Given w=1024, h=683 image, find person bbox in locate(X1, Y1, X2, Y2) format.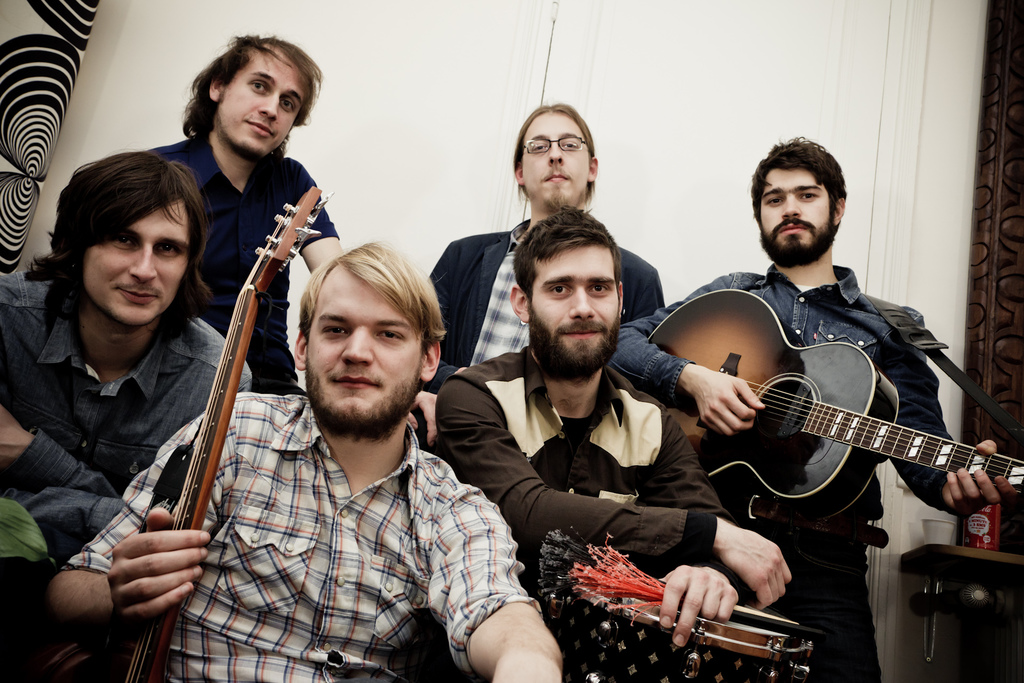
locate(628, 133, 991, 682).
